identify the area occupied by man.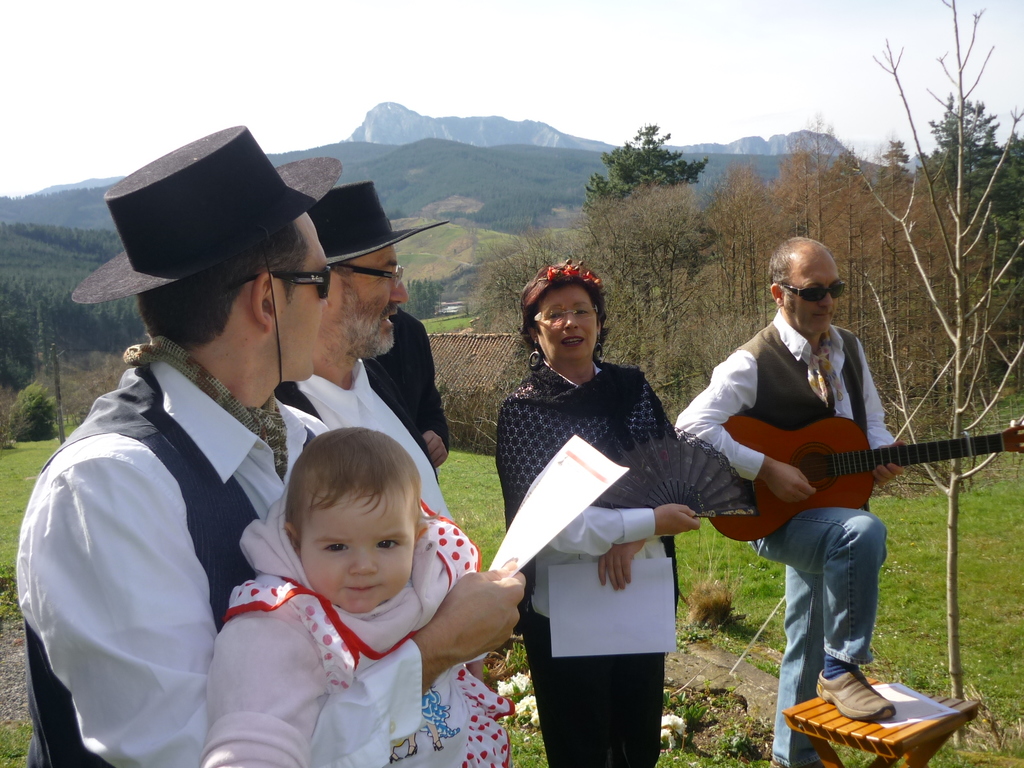
Area: <region>678, 232, 941, 695</region>.
